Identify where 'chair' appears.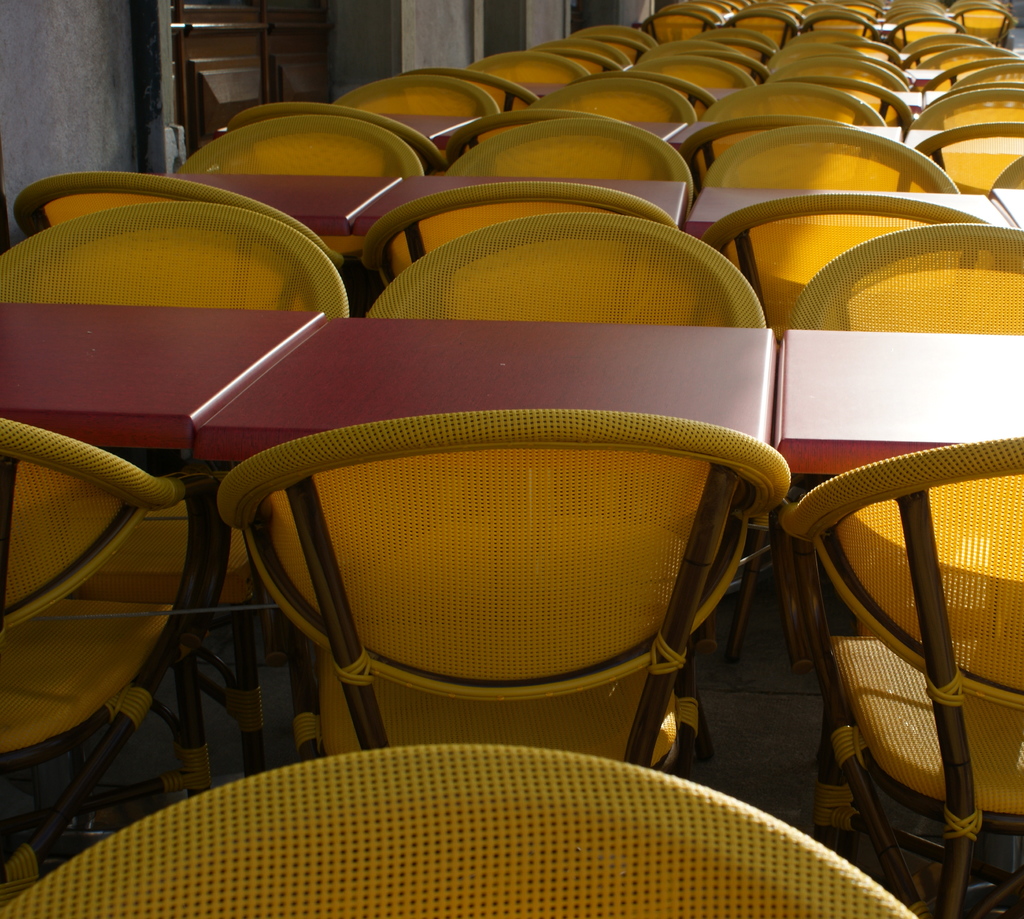
Appears at select_region(689, 83, 883, 138).
